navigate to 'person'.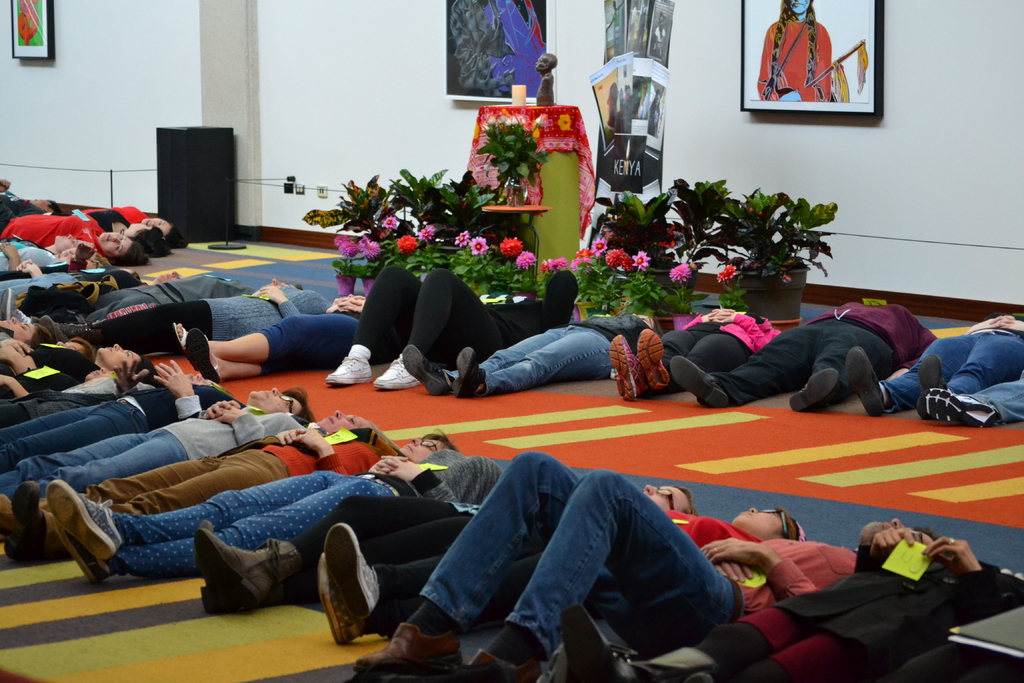
Navigation target: select_region(669, 293, 916, 416).
